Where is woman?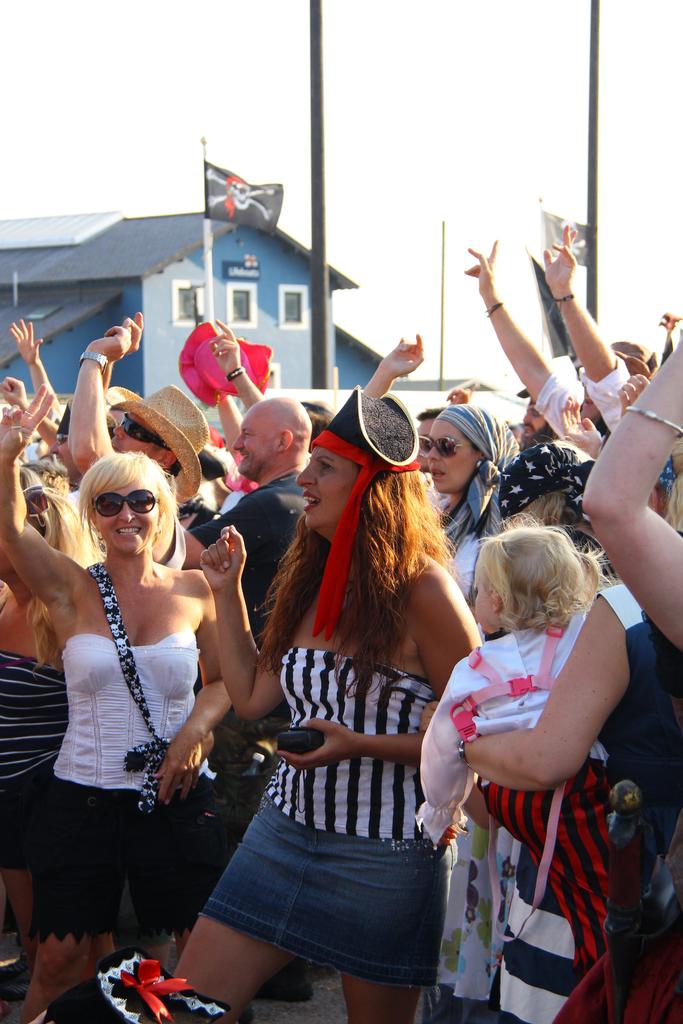
Rect(173, 378, 475, 1023).
